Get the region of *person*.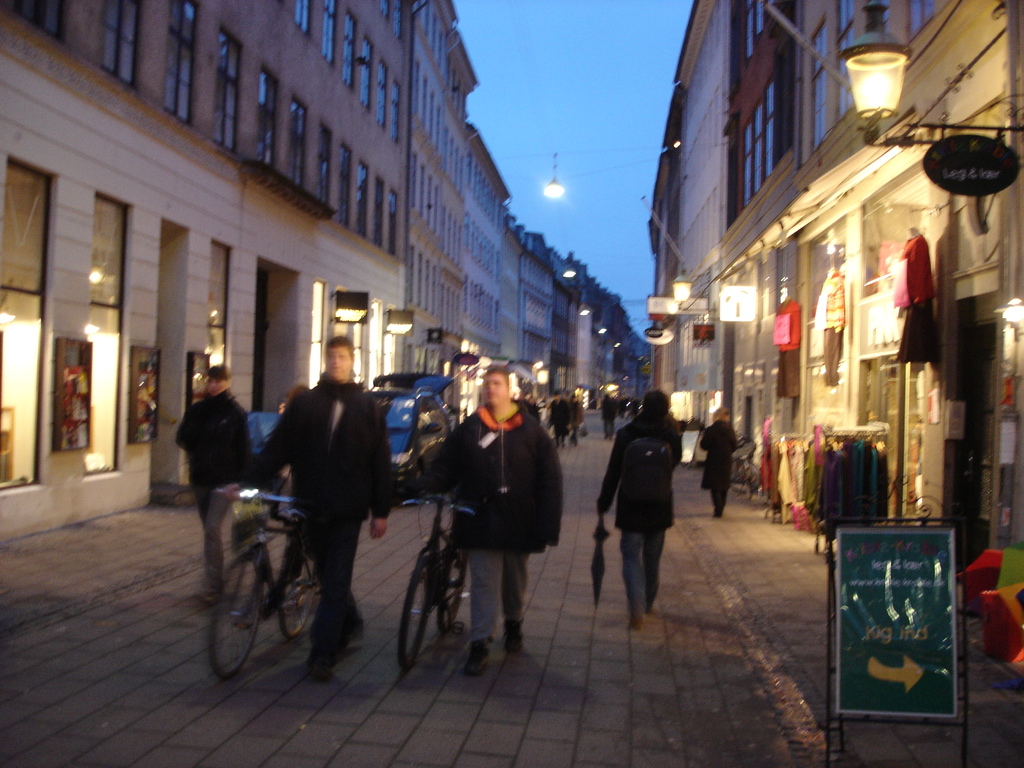
[left=603, top=382, right=685, bottom=643].
